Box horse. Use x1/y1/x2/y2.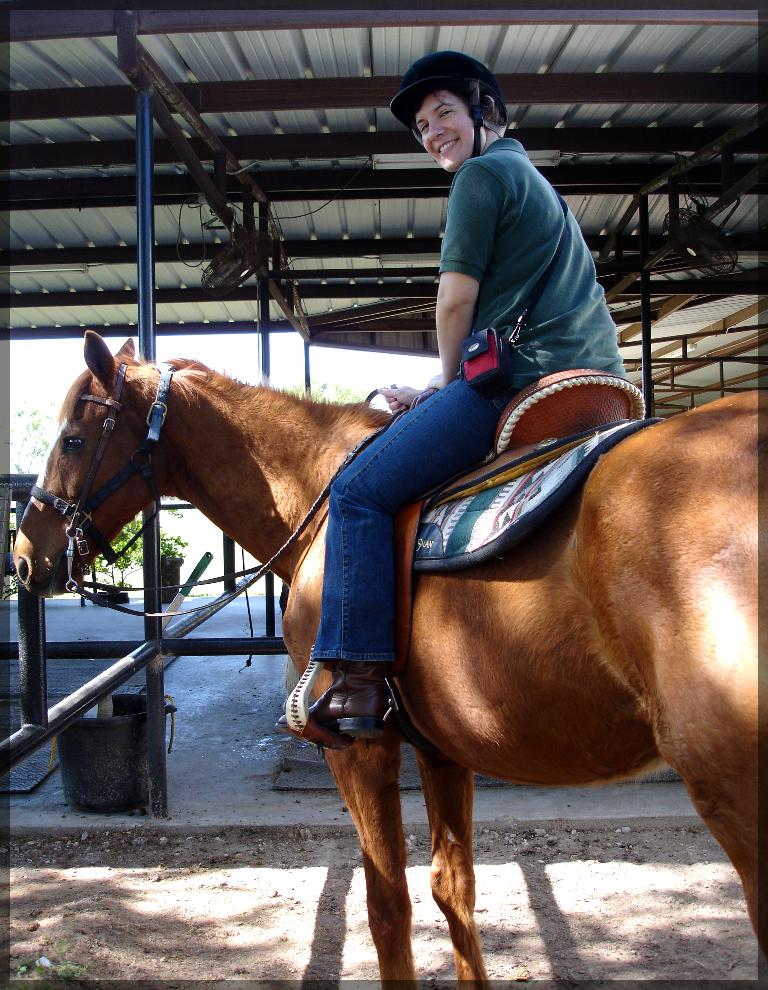
6/331/766/984.
